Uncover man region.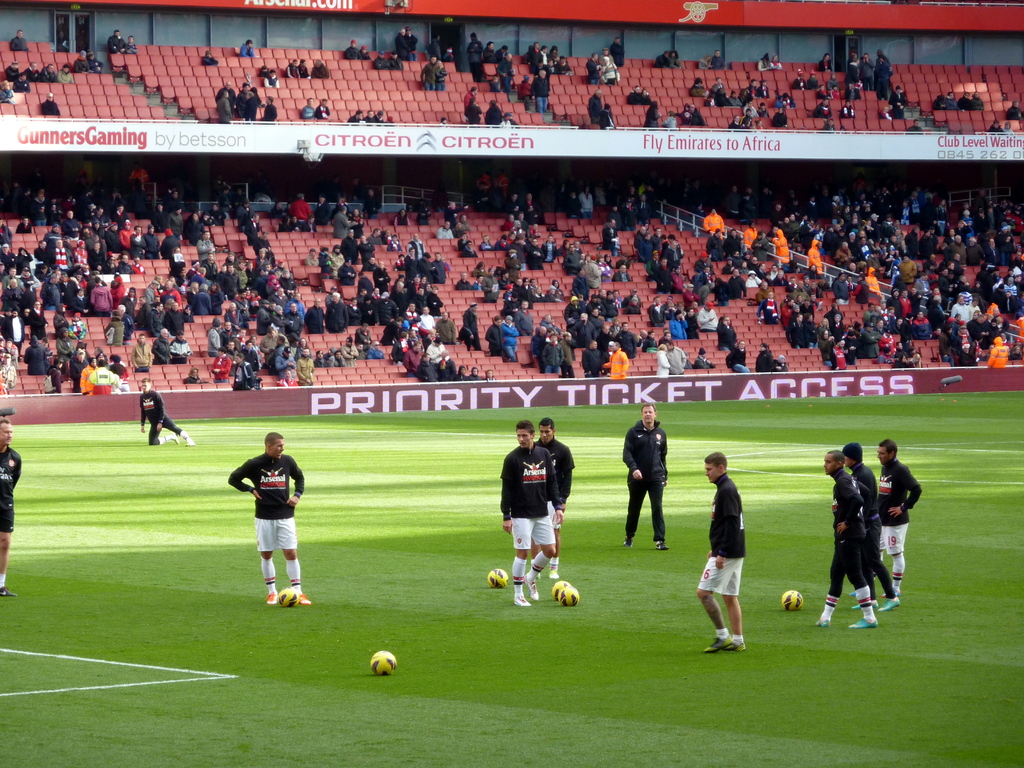
Uncovered: x1=845 y1=441 x2=905 y2=617.
